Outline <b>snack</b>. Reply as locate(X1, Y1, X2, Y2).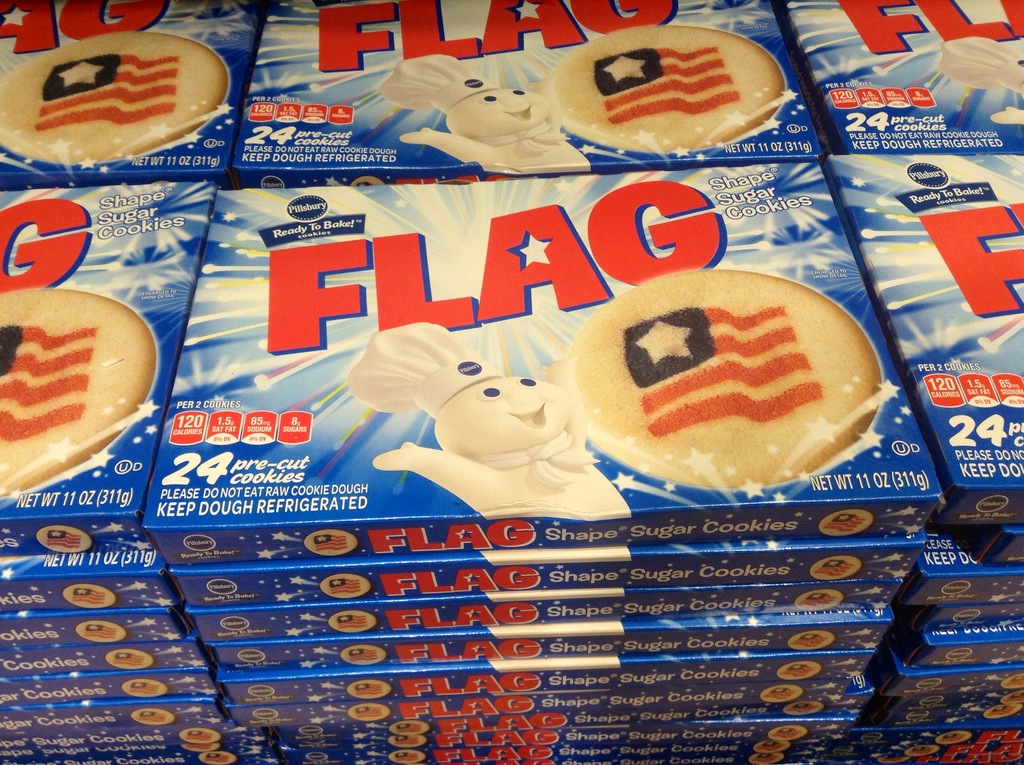
locate(183, 730, 220, 744).
